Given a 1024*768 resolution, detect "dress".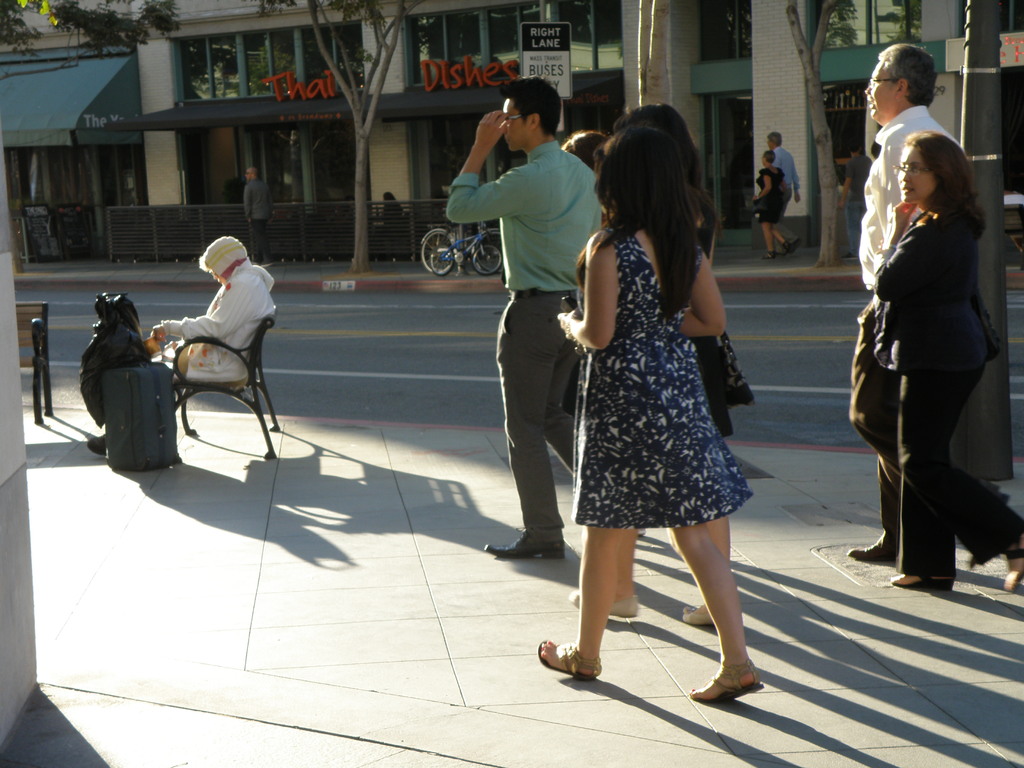
pyautogui.locateOnScreen(595, 189, 762, 463).
